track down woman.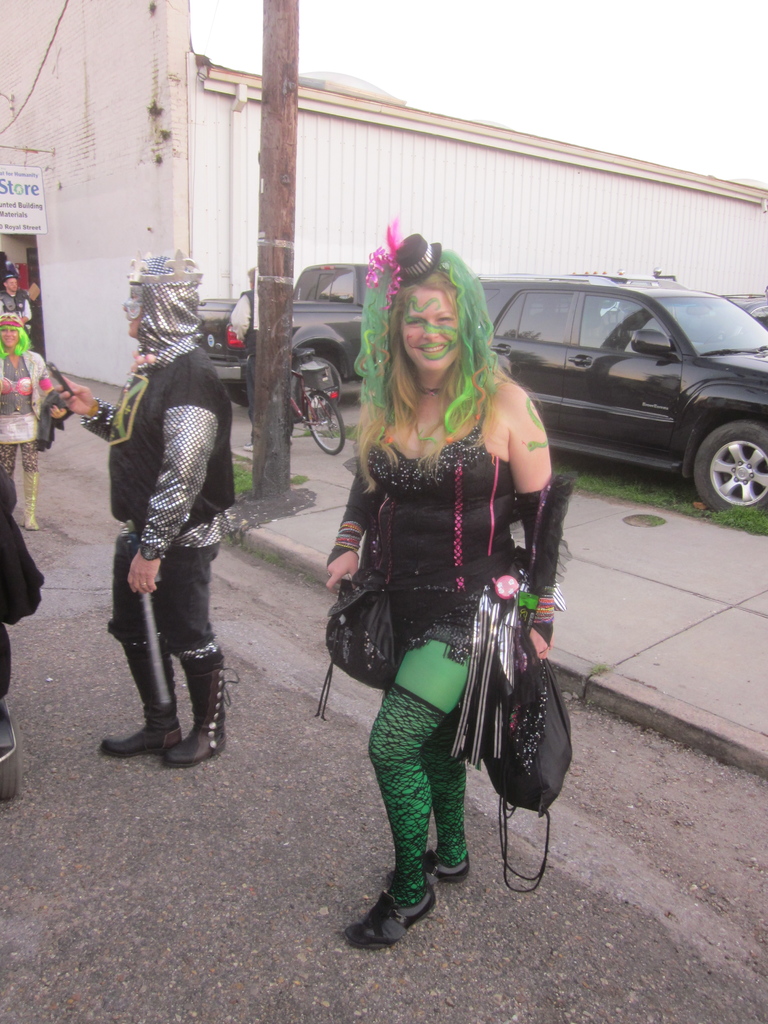
Tracked to bbox=(321, 242, 577, 917).
